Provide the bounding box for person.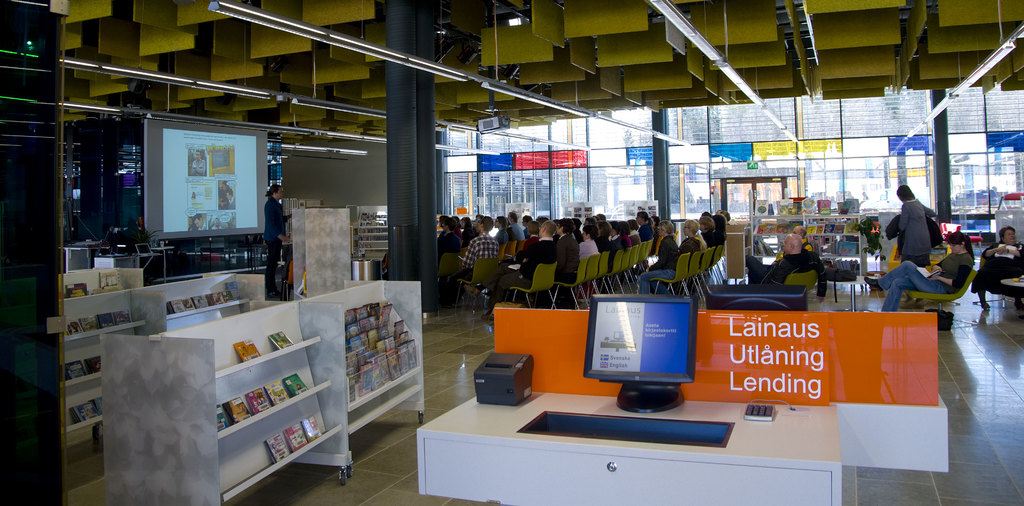
253/183/302/293.
